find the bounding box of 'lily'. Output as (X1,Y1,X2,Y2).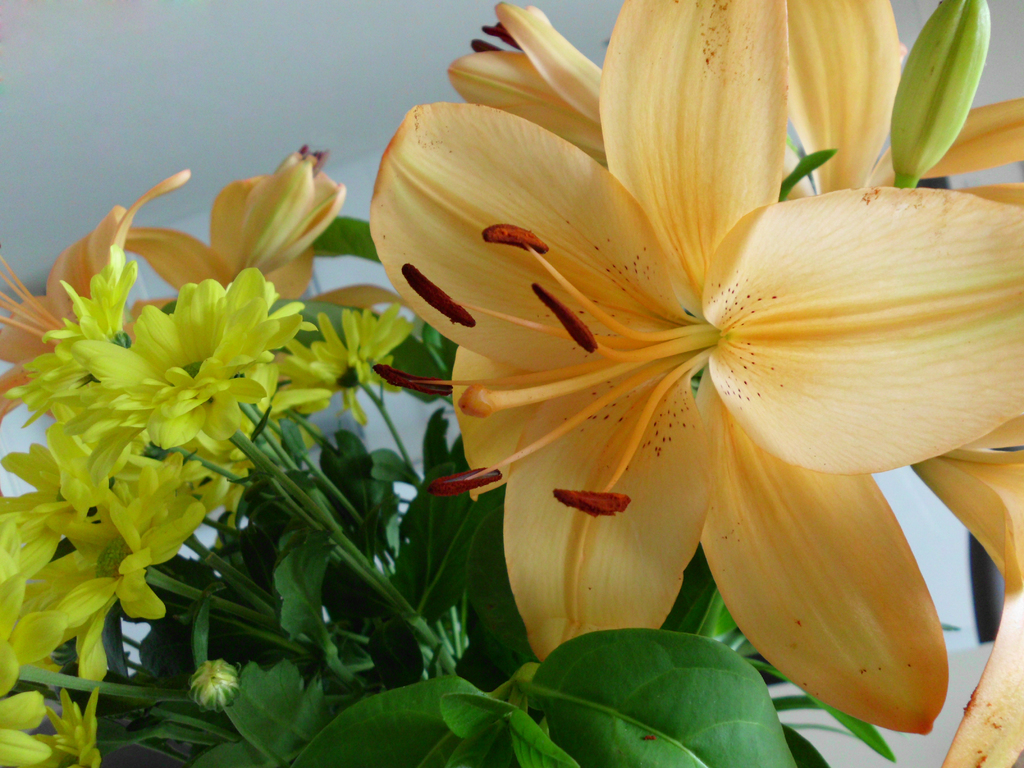
(0,164,187,433).
